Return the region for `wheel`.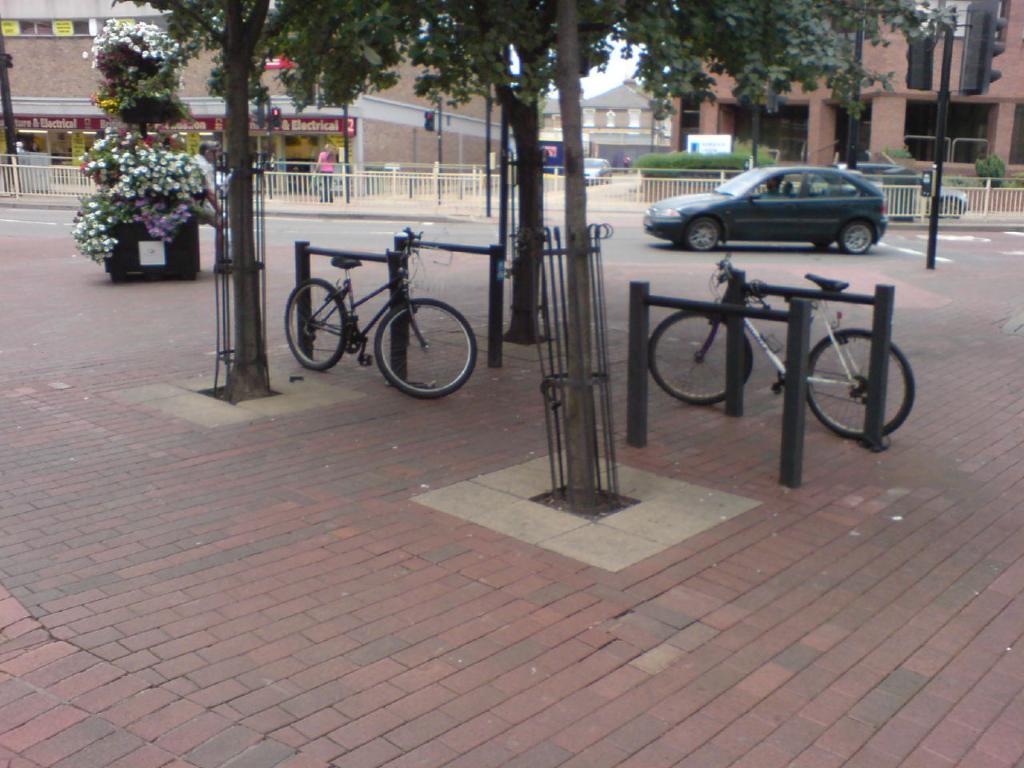
<region>810, 240, 832, 252</region>.
